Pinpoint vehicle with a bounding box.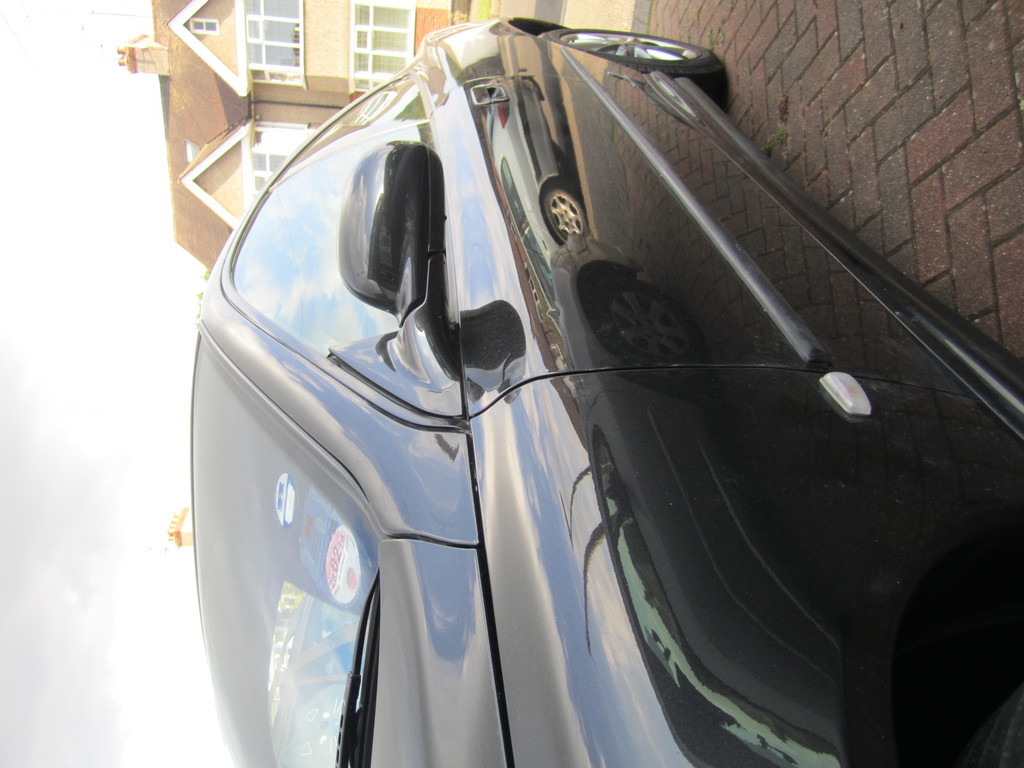
left=170, top=37, right=982, bottom=758.
